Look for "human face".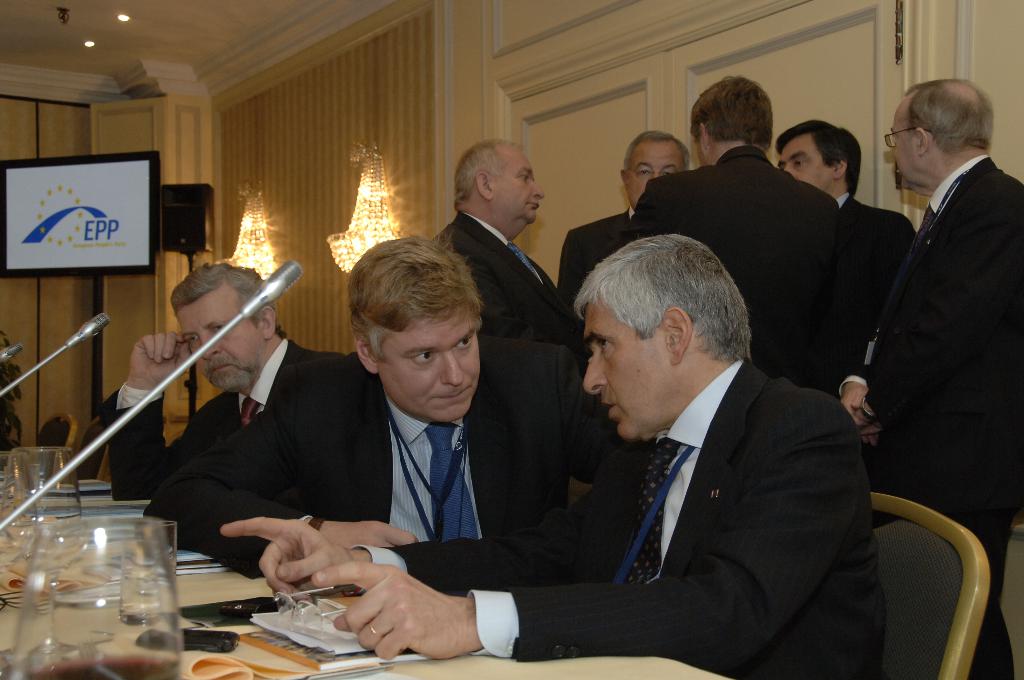
Found: locate(178, 286, 268, 391).
